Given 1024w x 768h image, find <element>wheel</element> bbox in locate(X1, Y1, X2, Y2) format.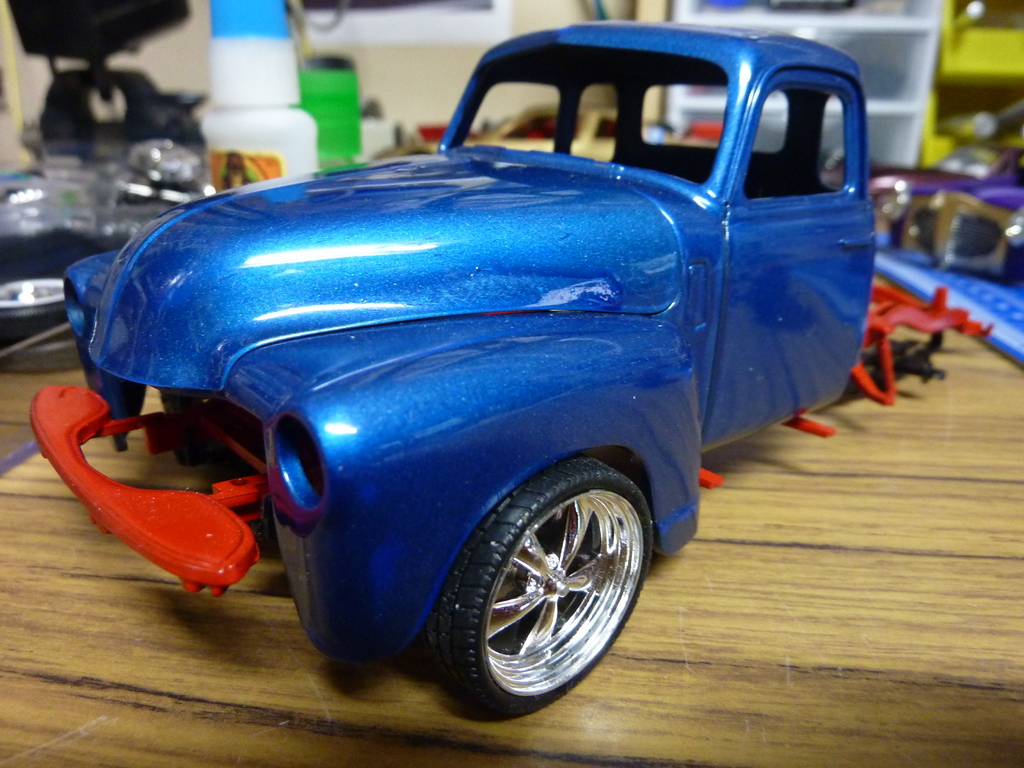
locate(432, 462, 635, 704).
